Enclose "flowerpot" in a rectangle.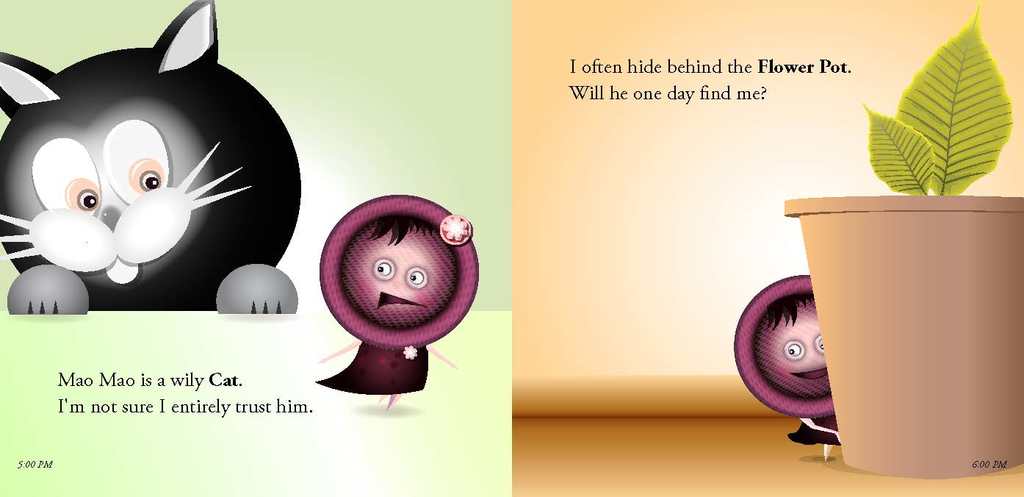
[793, 143, 1017, 475].
